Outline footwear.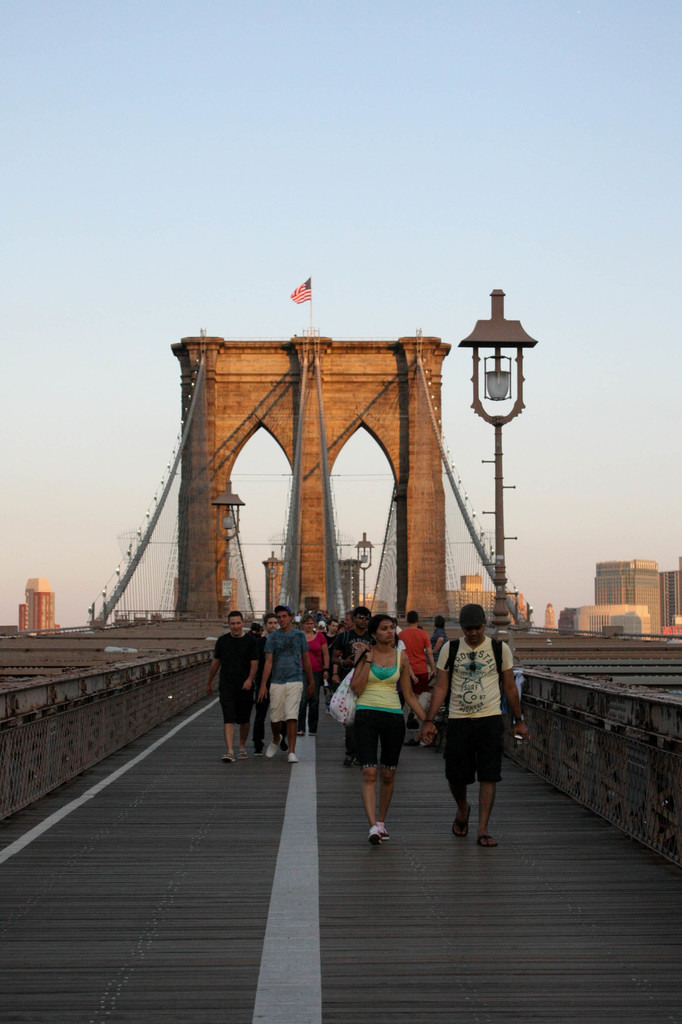
Outline: x1=481 y1=833 x2=498 y2=849.
